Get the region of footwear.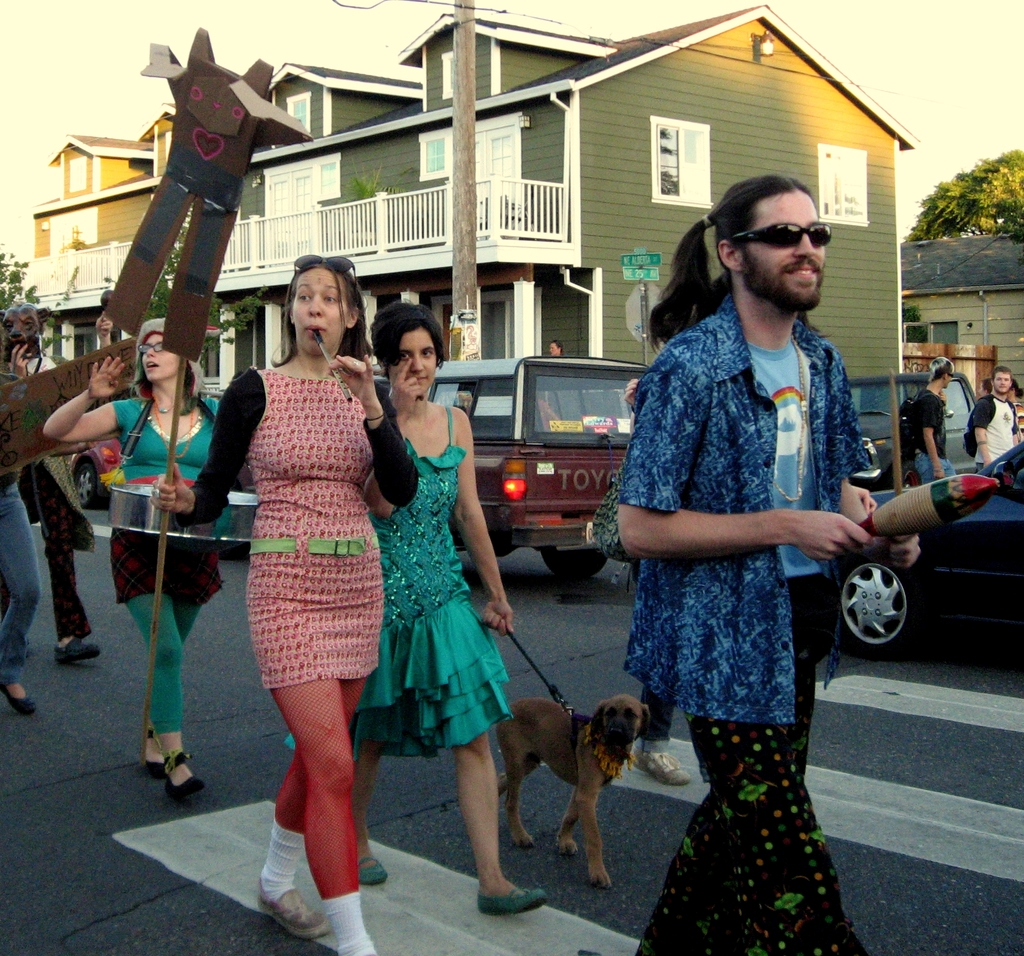
[x1=630, y1=738, x2=689, y2=786].
